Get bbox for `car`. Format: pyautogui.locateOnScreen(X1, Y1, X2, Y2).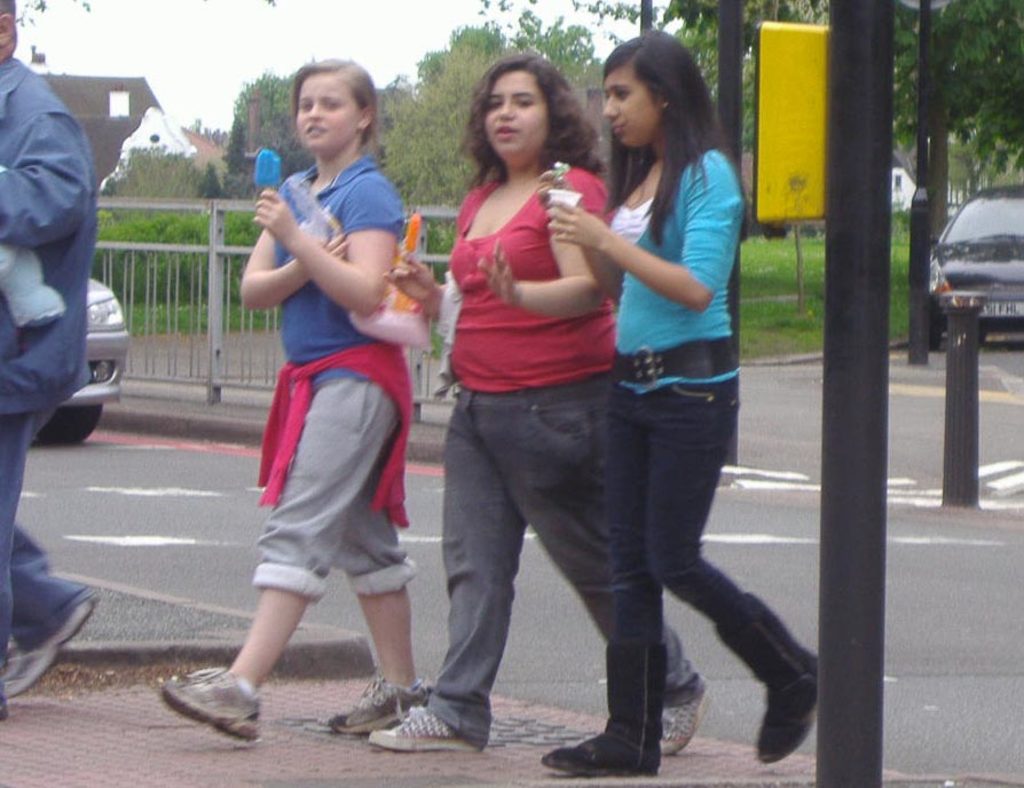
pyautogui.locateOnScreen(913, 194, 1021, 476).
